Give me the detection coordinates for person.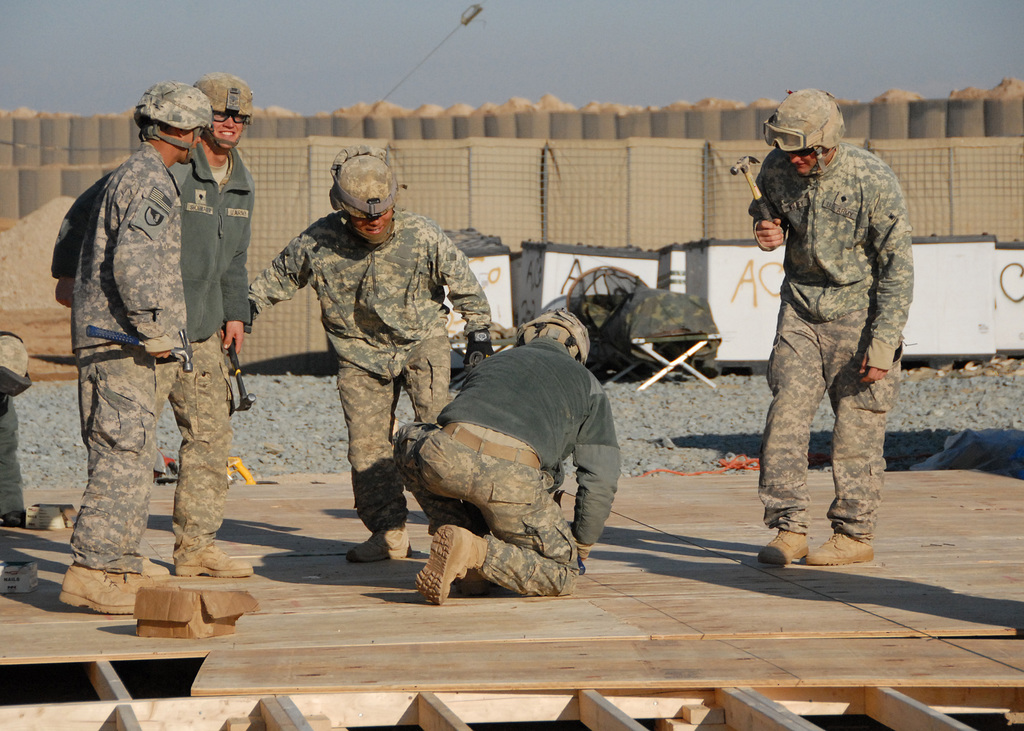
<bbox>58, 81, 213, 613</bbox>.
